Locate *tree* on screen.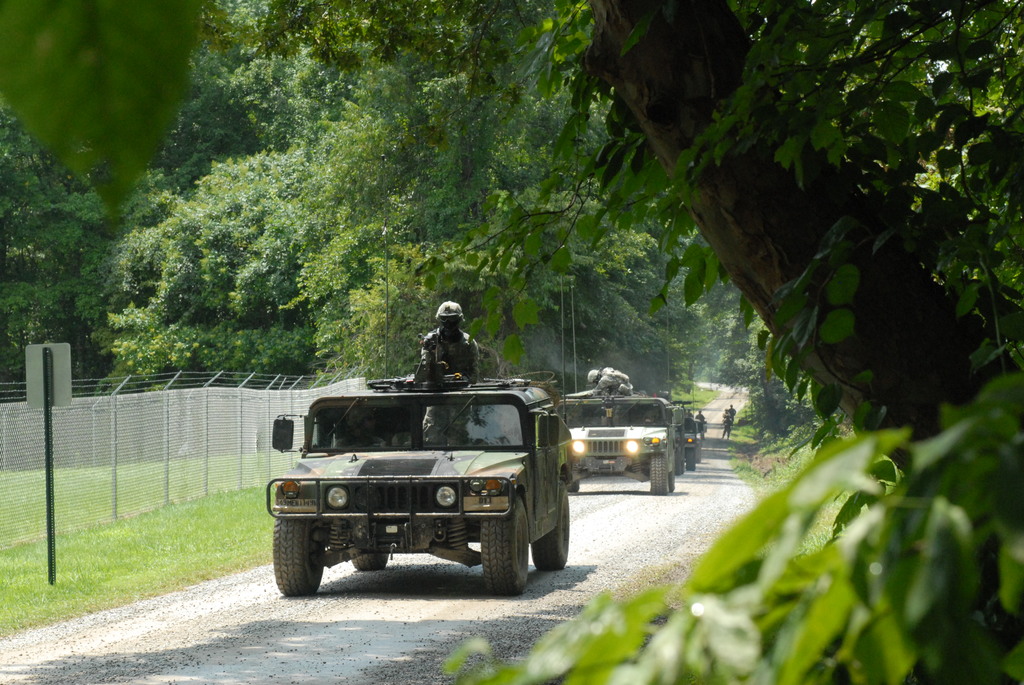
On screen at [left=328, top=146, right=504, bottom=389].
